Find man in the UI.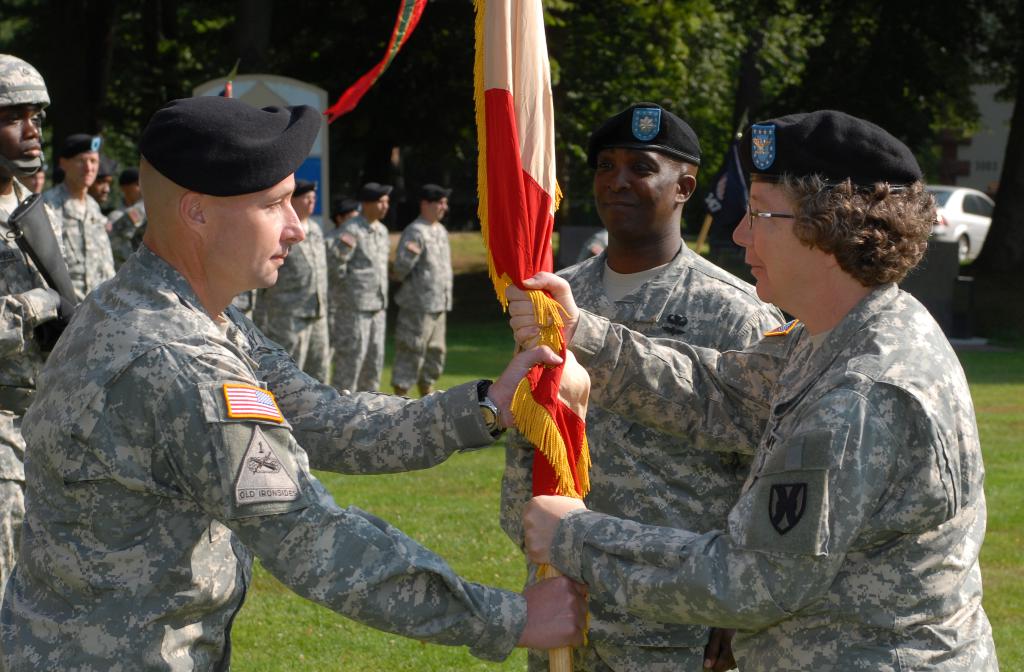
UI element at {"left": 17, "top": 152, "right": 49, "bottom": 199}.
